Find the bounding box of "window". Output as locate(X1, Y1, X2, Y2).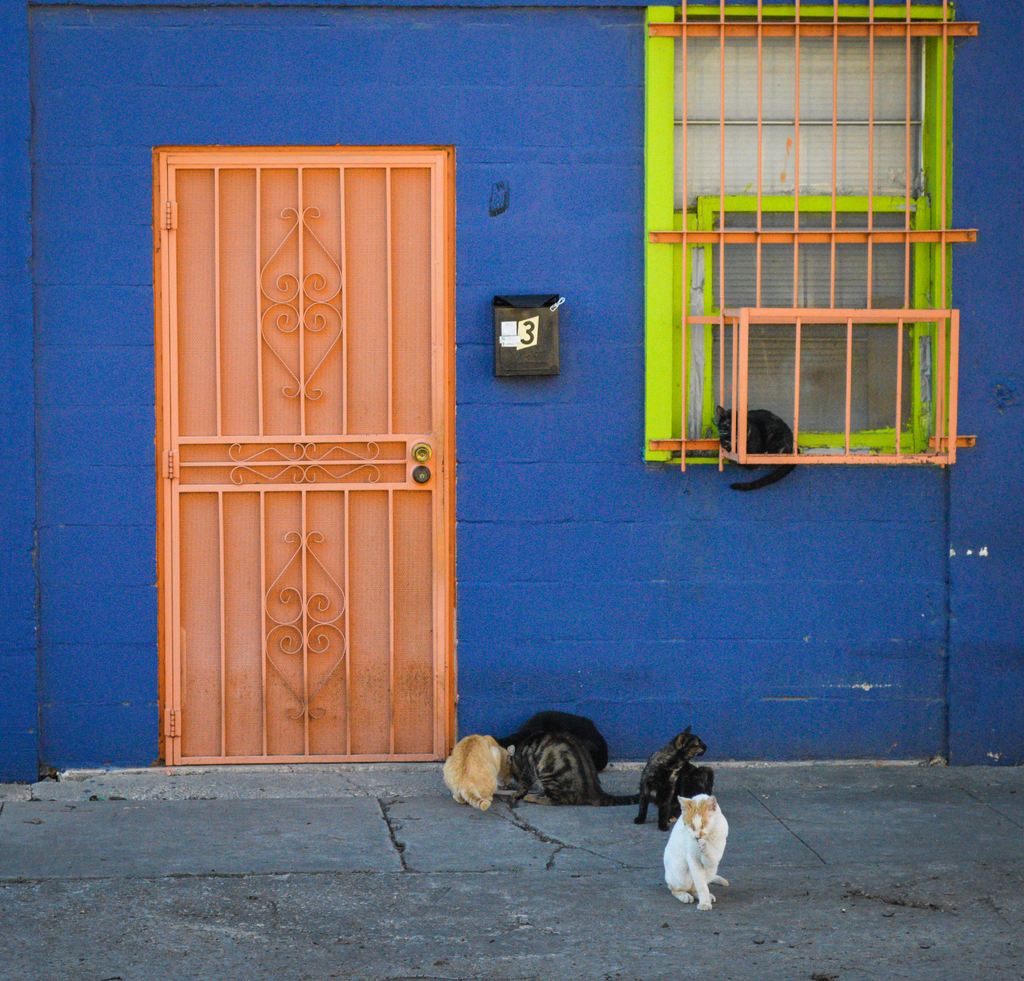
locate(647, 0, 968, 476).
